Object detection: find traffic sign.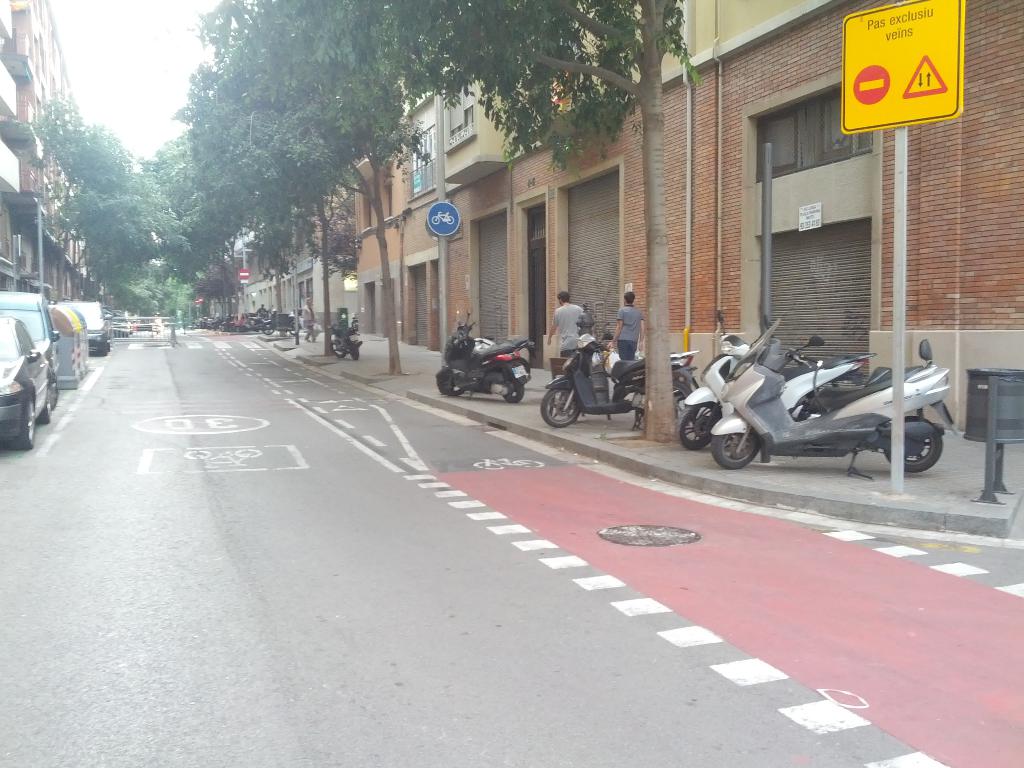
(left=239, top=268, right=252, bottom=280).
